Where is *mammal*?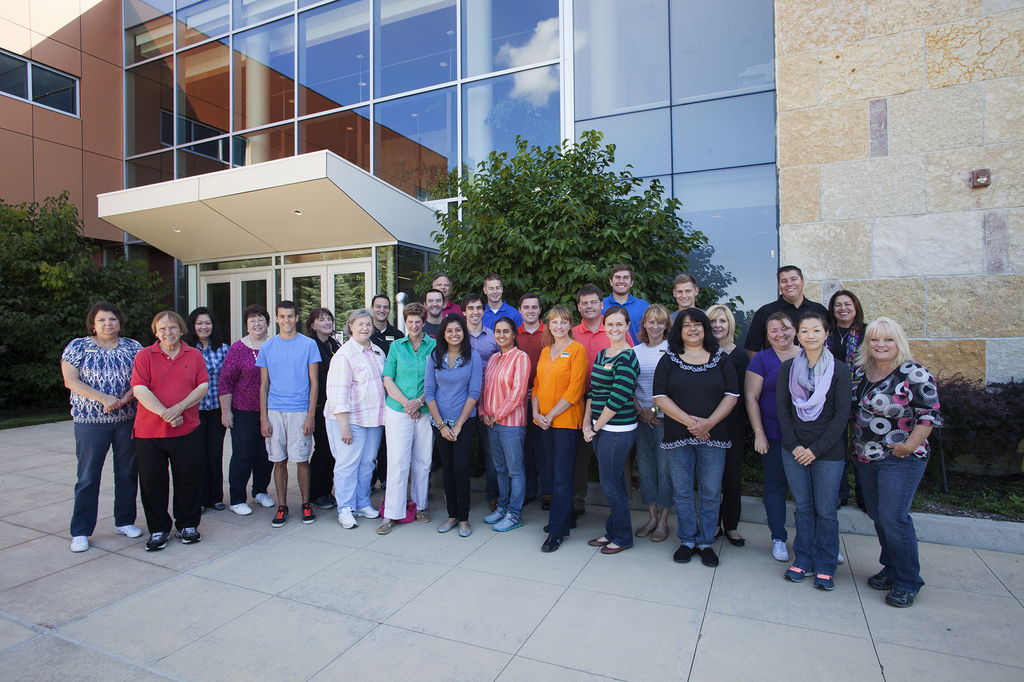
rect(369, 301, 436, 530).
